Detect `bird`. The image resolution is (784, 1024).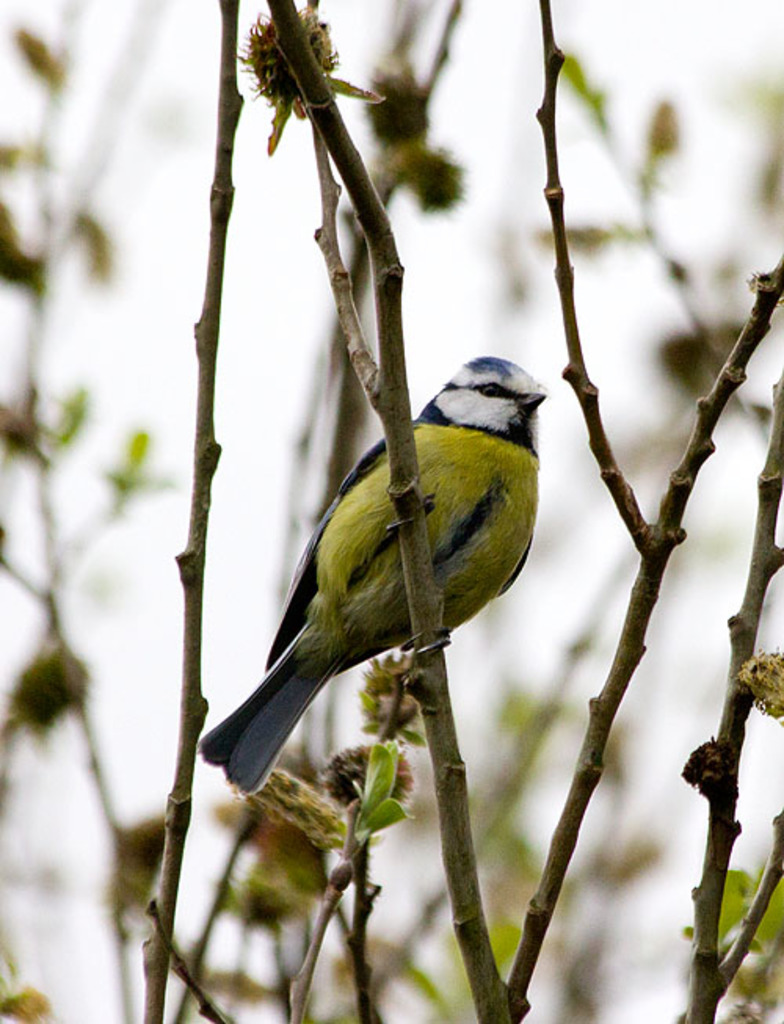
select_region(201, 345, 560, 775).
